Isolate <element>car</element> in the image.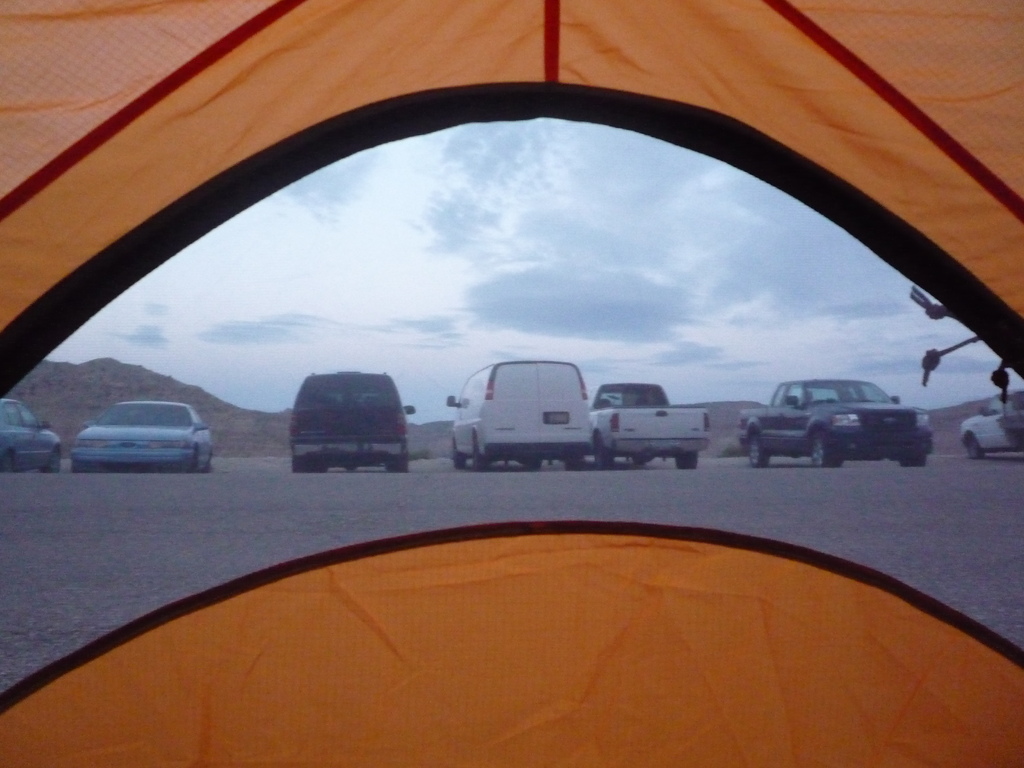
Isolated region: 72, 399, 212, 474.
